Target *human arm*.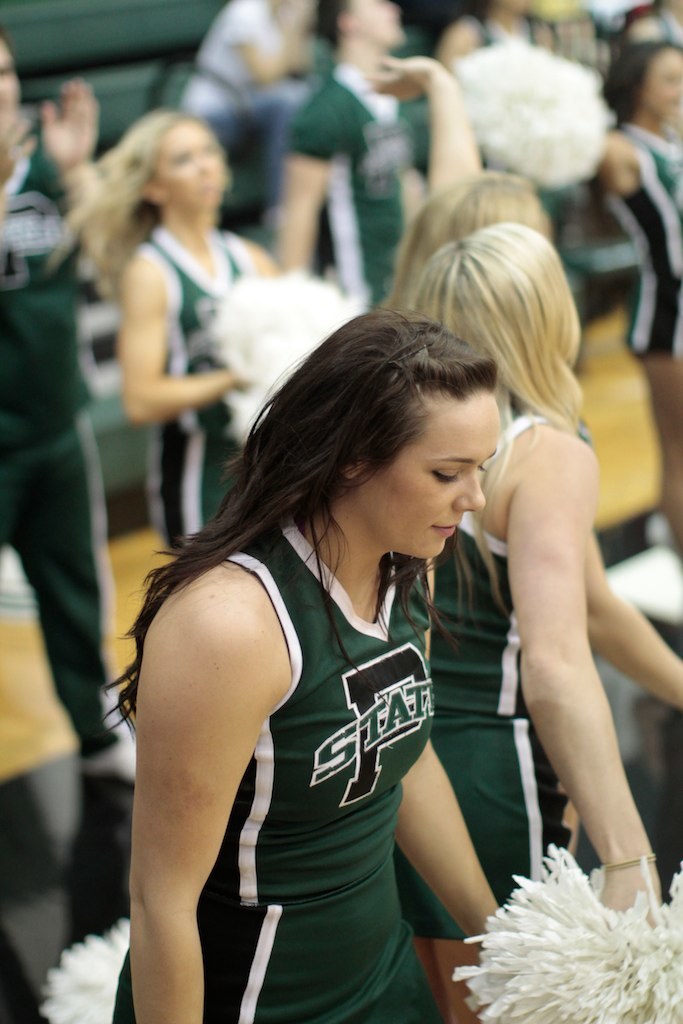
Target region: BBox(28, 70, 110, 213).
